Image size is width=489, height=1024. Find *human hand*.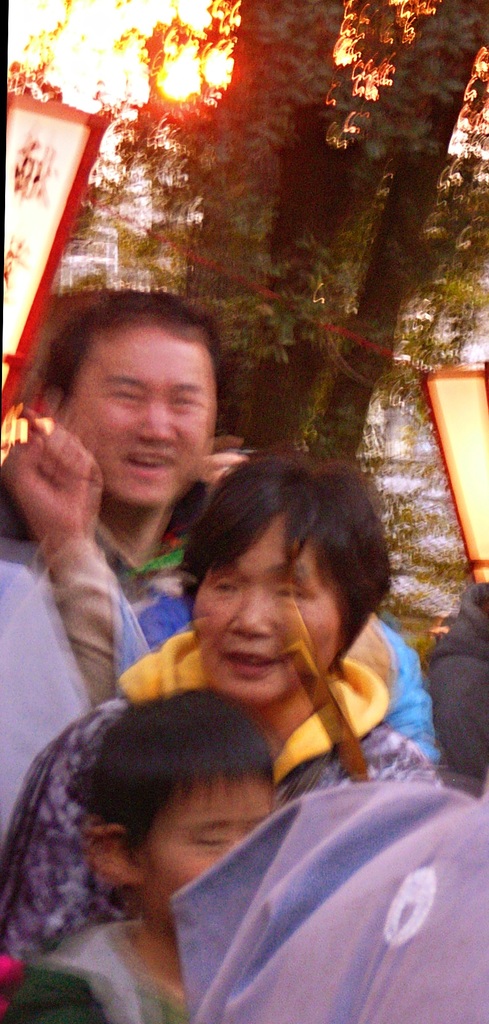
{"x1": 196, "y1": 447, "x2": 249, "y2": 494}.
